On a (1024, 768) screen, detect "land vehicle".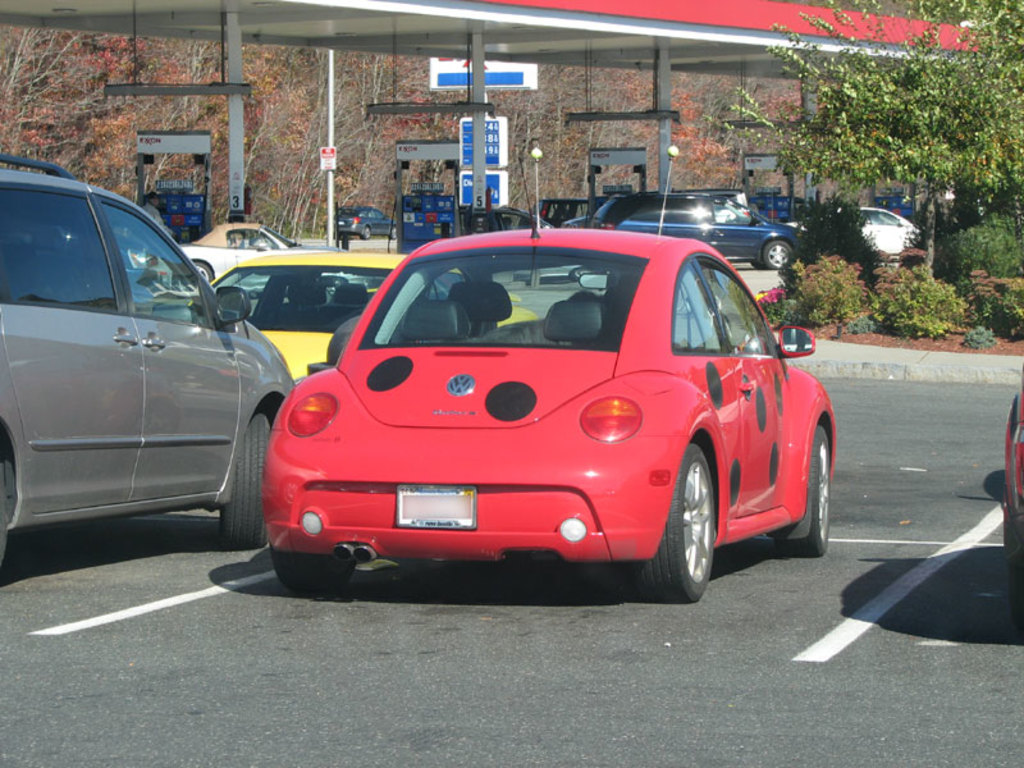
bbox=[997, 358, 1023, 575].
